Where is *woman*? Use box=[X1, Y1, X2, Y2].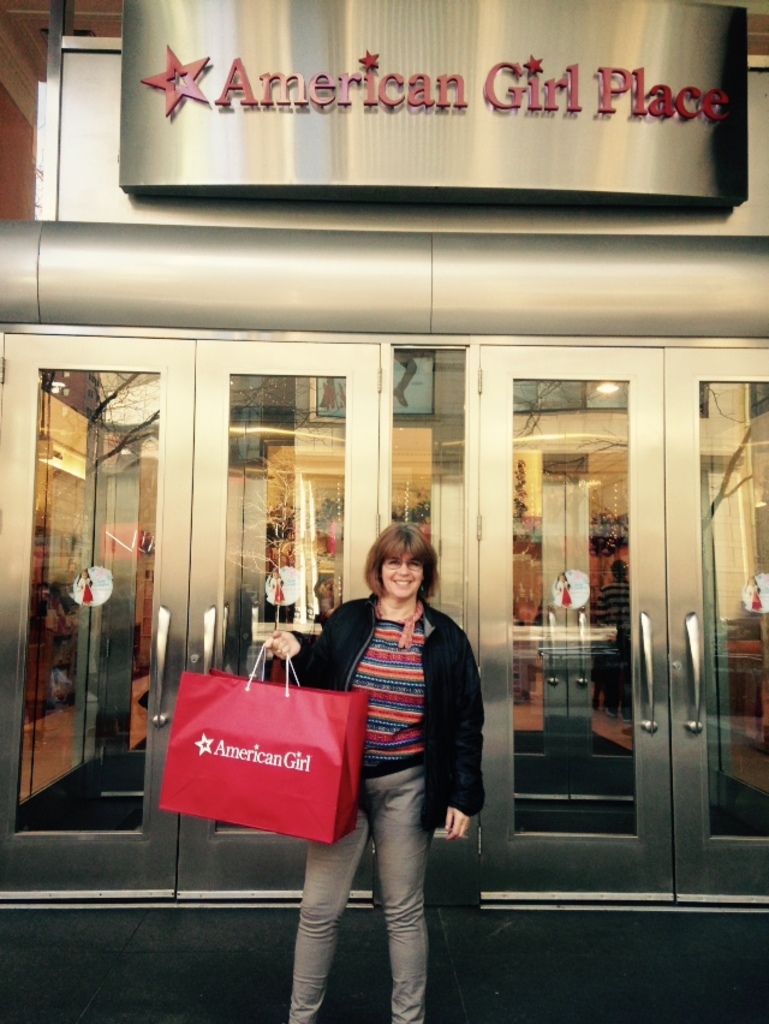
box=[266, 520, 484, 1023].
